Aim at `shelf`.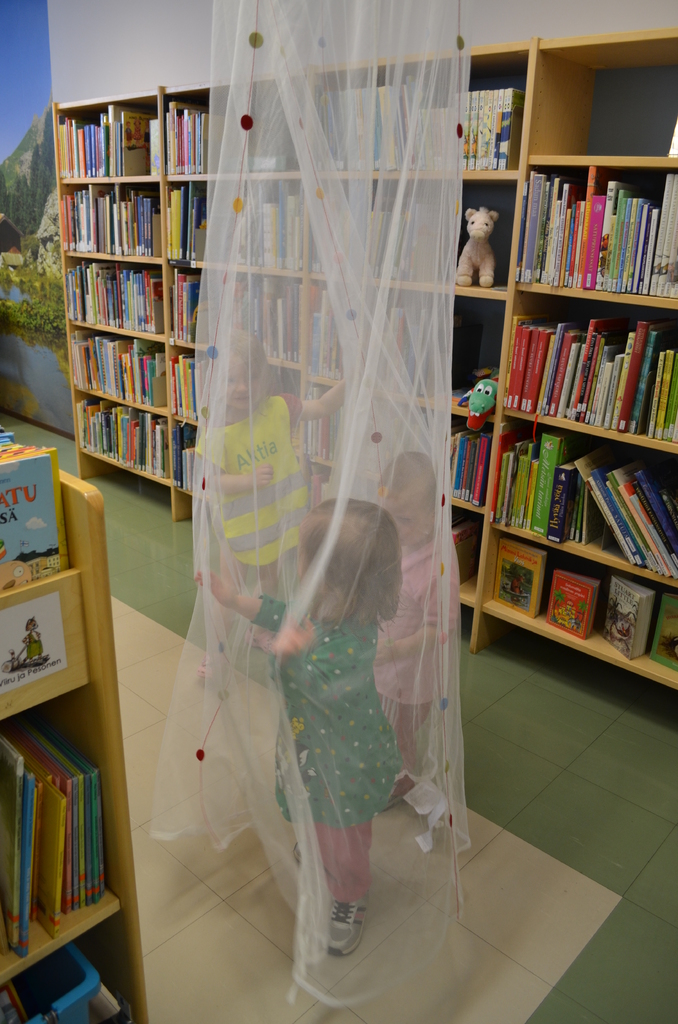
Aimed at pyautogui.locateOnScreen(451, 146, 671, 675).
